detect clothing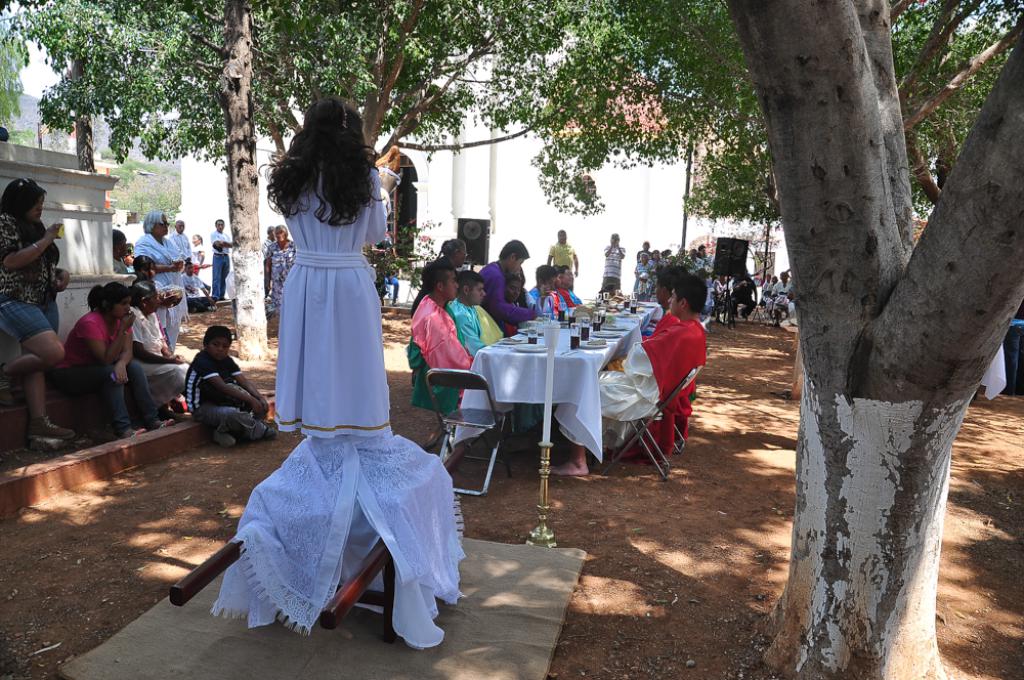
[left=642, top=295, right=718, bottom=476]
